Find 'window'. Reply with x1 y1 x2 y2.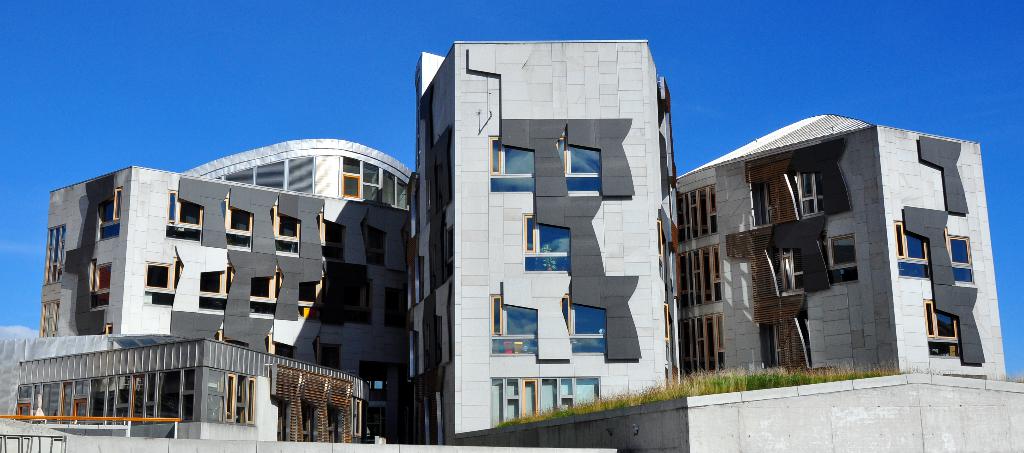
44 226 70 283.
